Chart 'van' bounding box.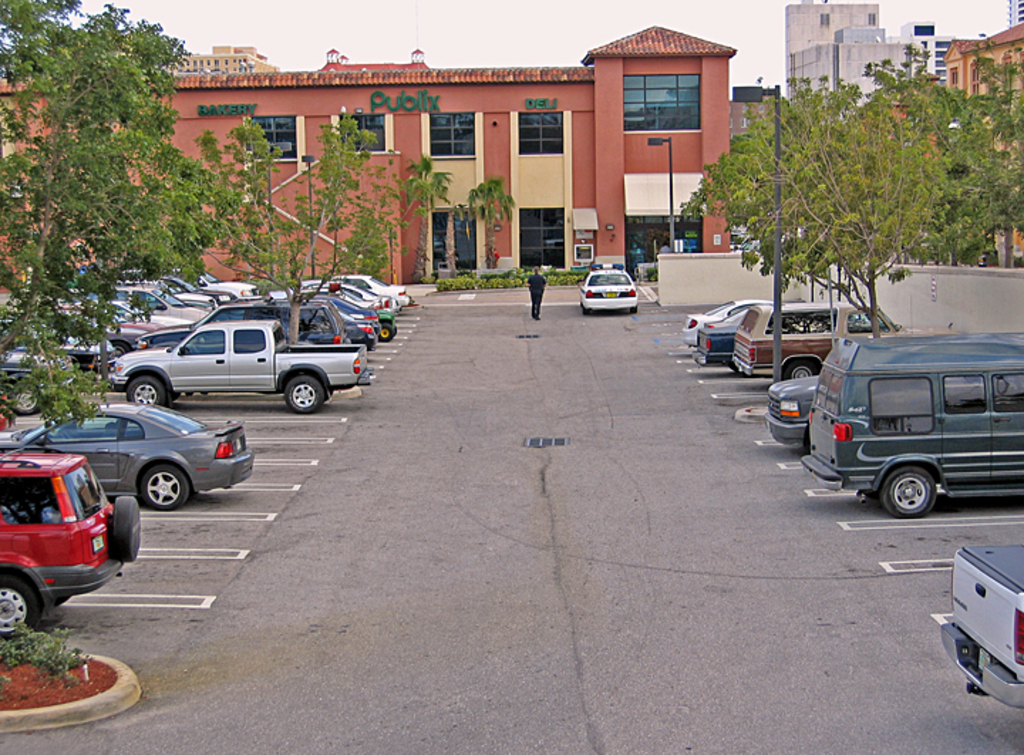
Charted: 730, 300, 905, 382.
